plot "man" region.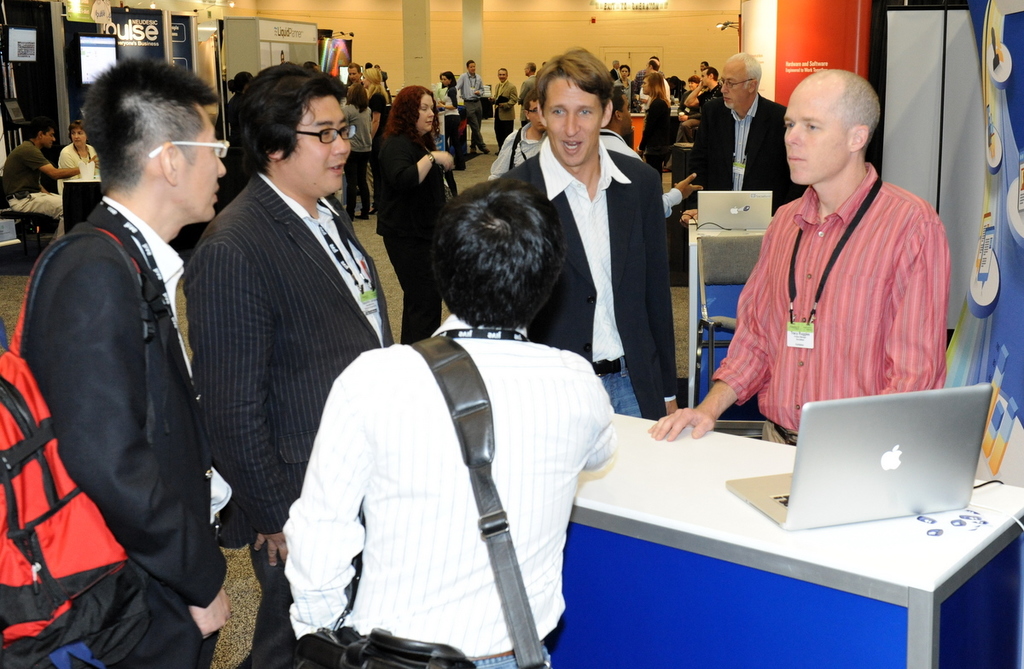
Plotted at Rect(20, 55, 230, 668).
